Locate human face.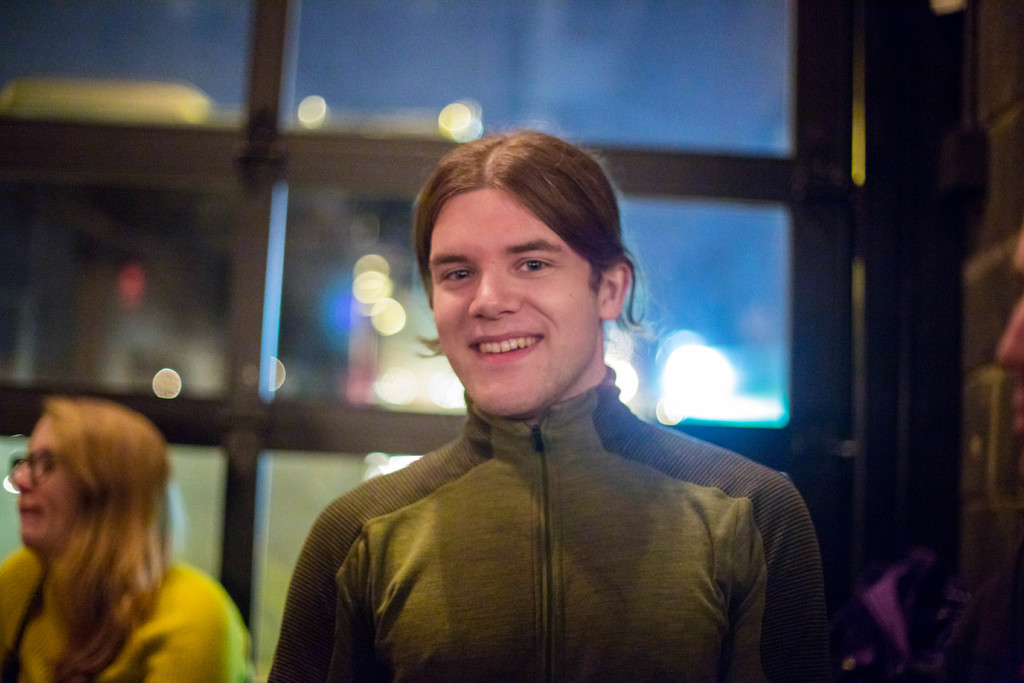
Bounding box: Rect(10, 414, 81, 548).
